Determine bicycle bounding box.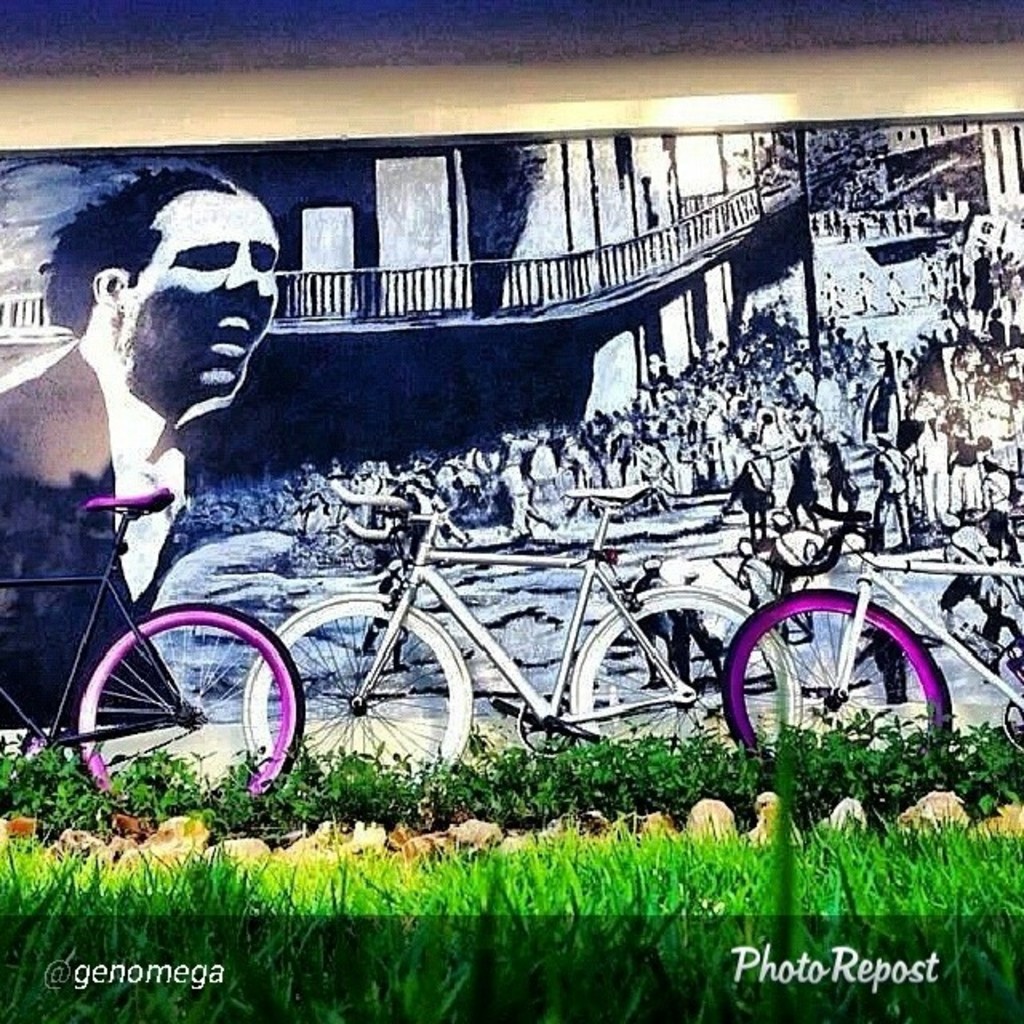
Determined: [13, 429, 339, 805].
